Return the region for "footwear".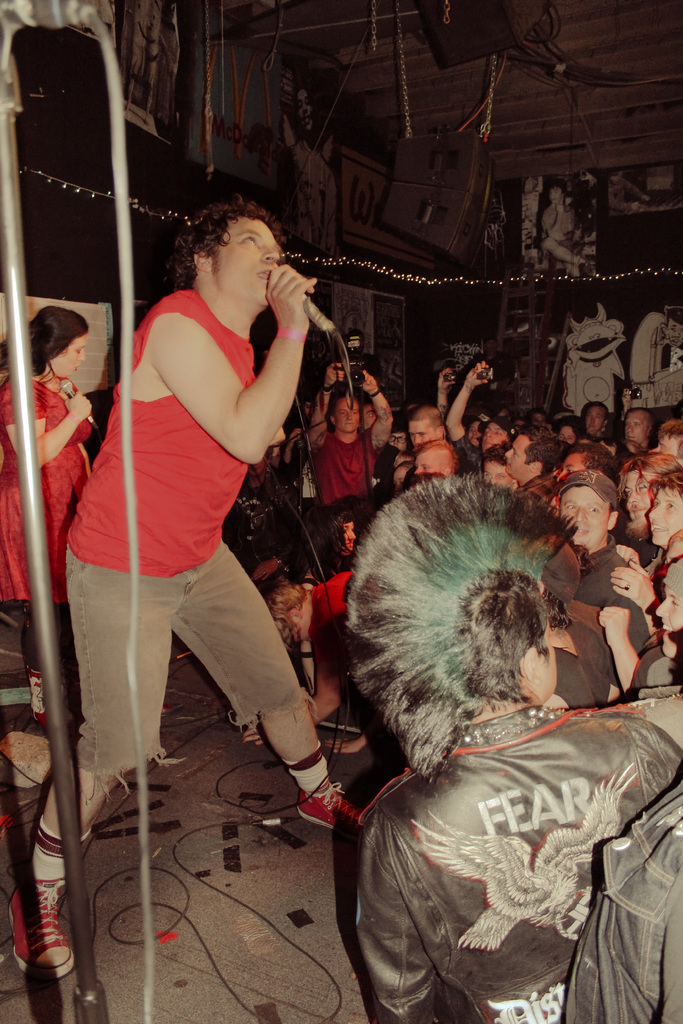
(left=1, top=879, right=78, bottom=1004).
